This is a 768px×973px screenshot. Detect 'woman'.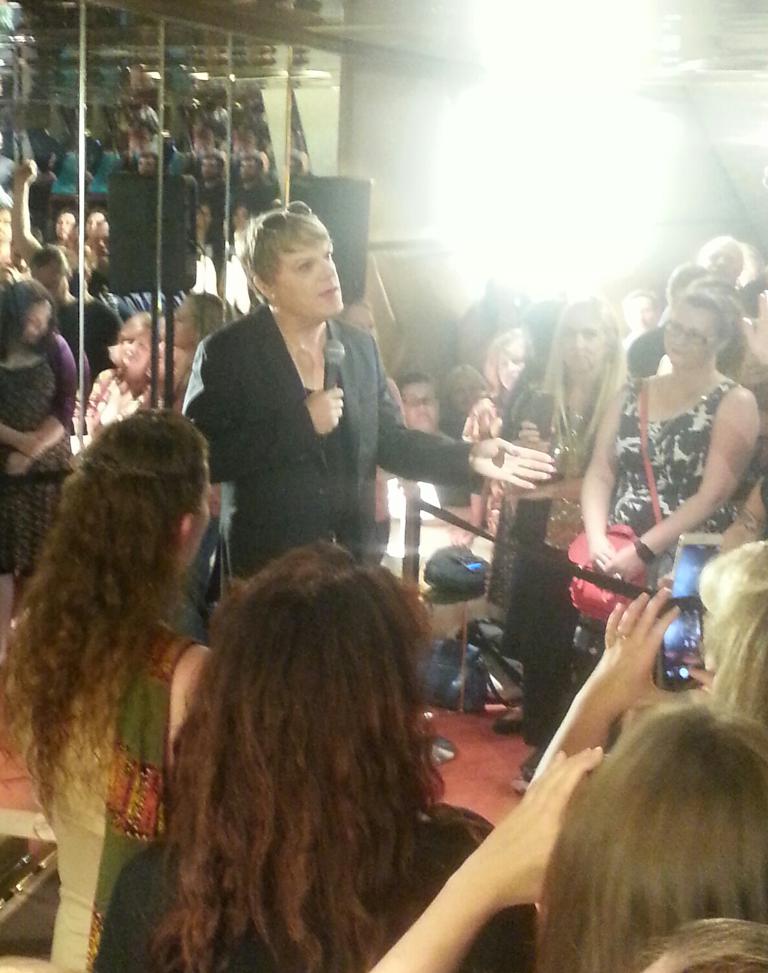
<box>580,292,760,660</box>.
